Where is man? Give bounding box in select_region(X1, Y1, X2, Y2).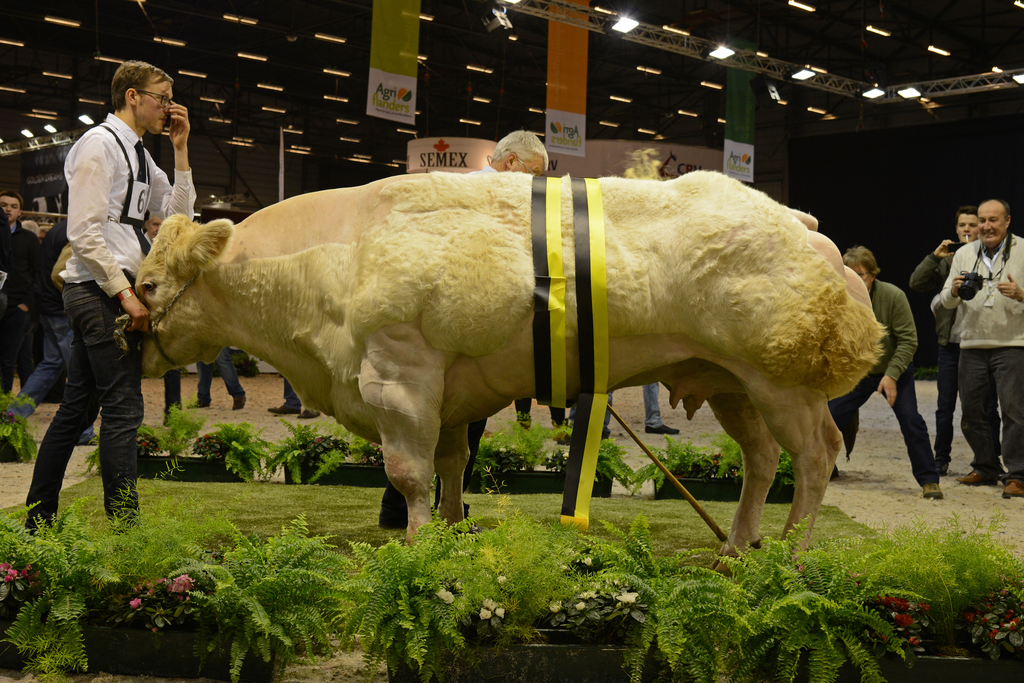
select_region(33, 72, 161, 521).
